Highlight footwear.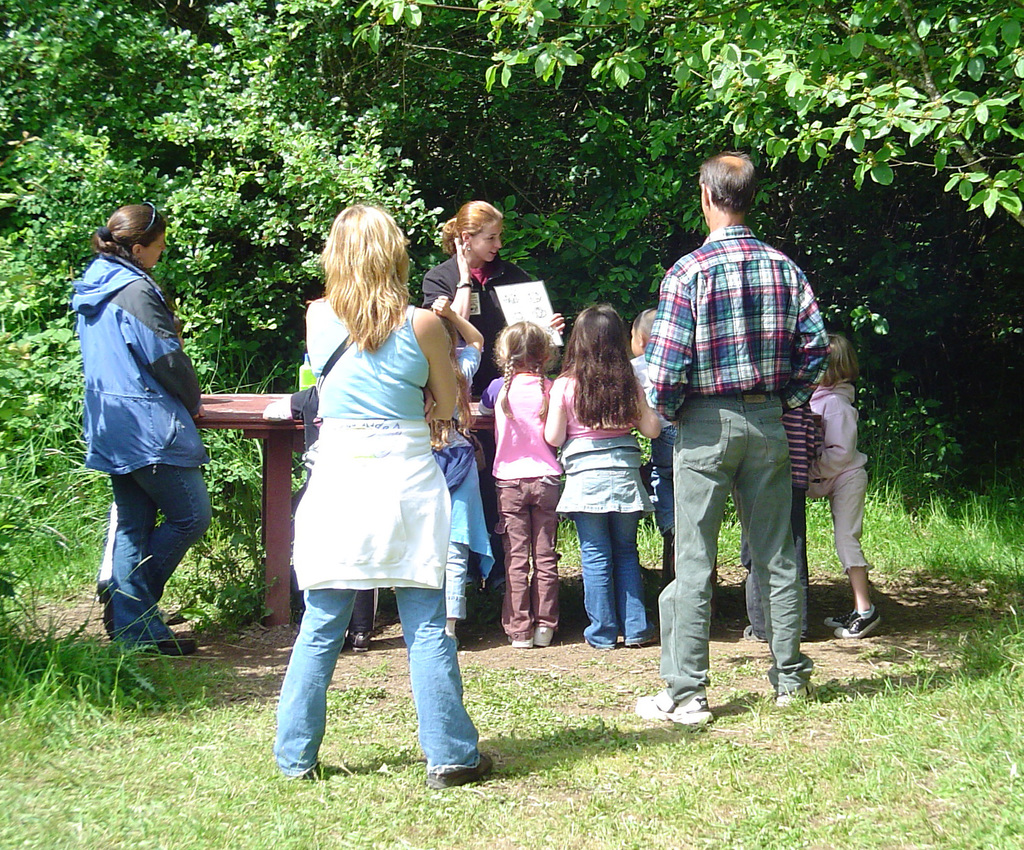
Highlighted region: 532,623,555,652.
